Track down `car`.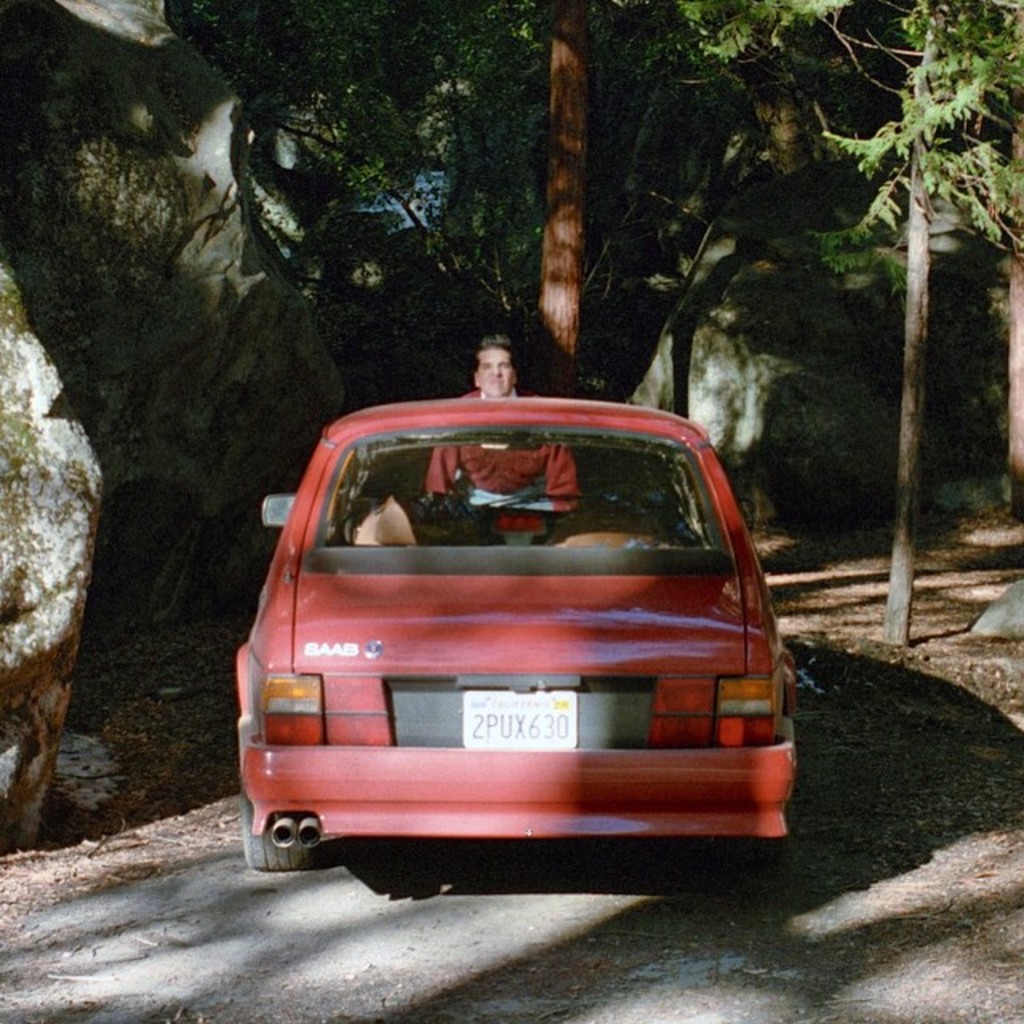
Tracked to <box>230,390,789,885</box>.
